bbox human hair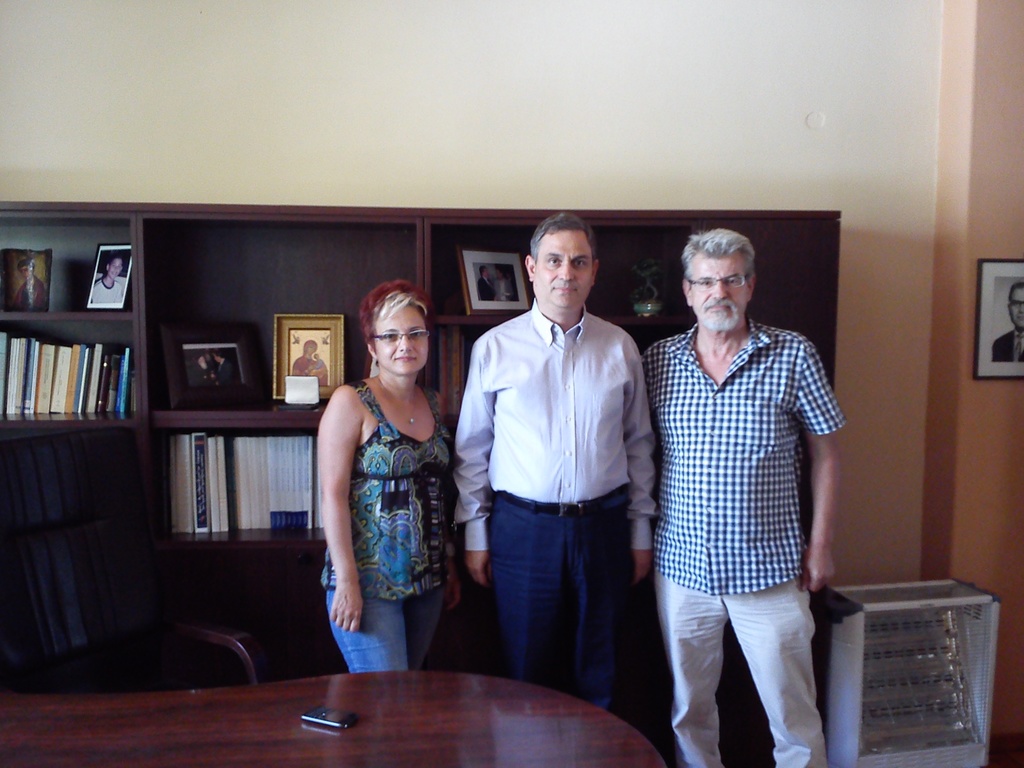
select_region(355, 278, 431, 348)
